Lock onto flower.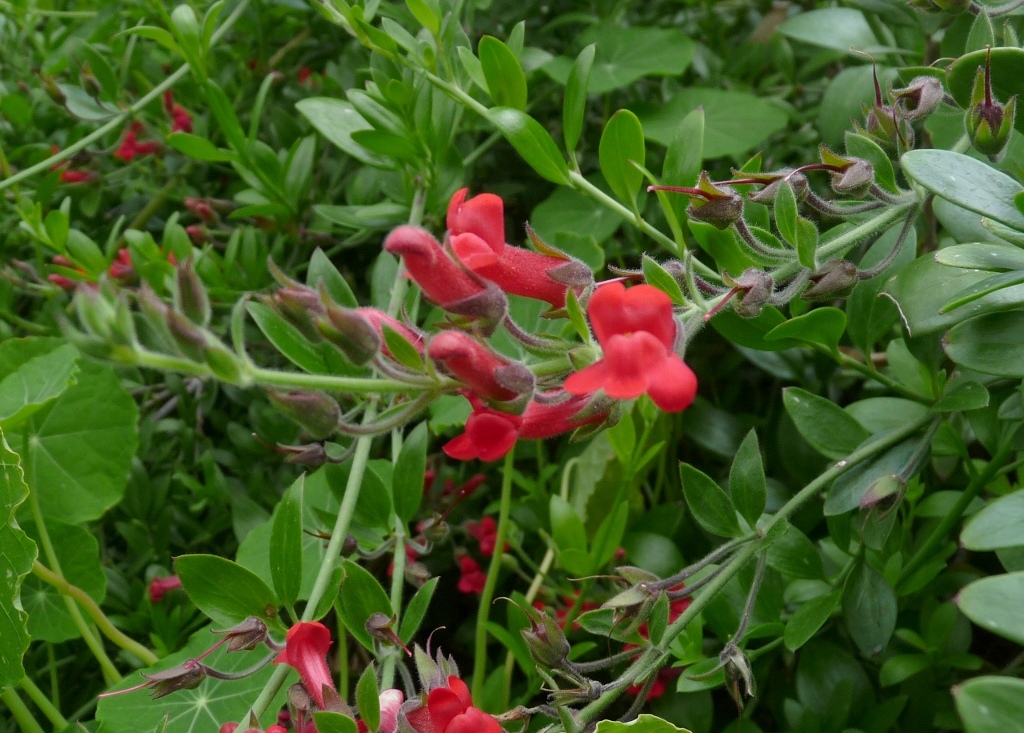
Locked: [610, 262, 691, 297].
